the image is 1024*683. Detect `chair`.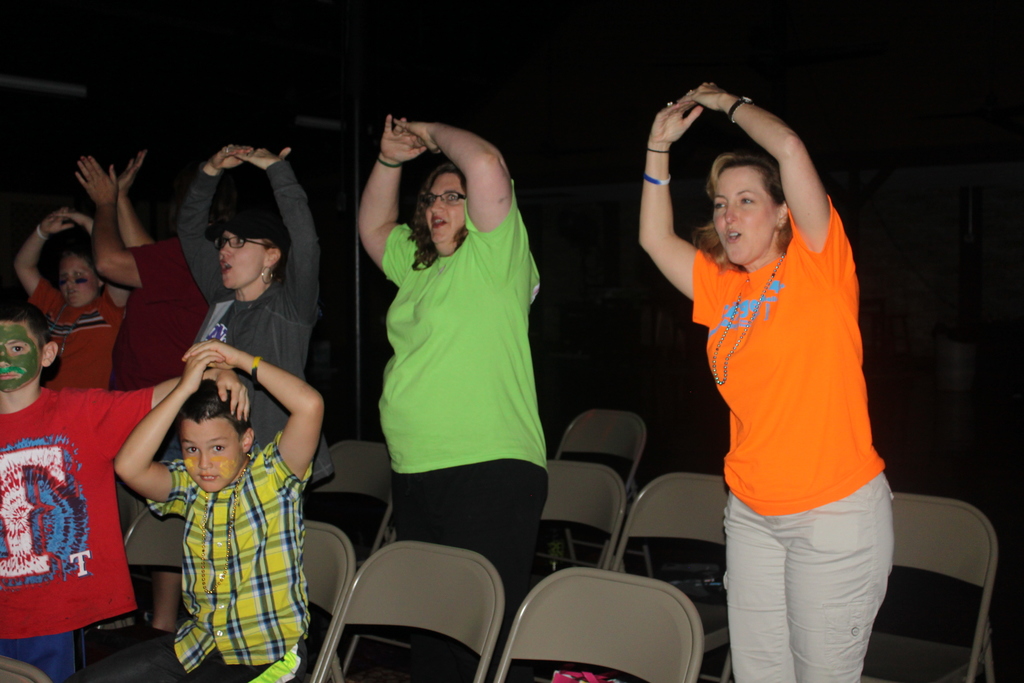
Detection: locate(317, 527, 525, 682).
